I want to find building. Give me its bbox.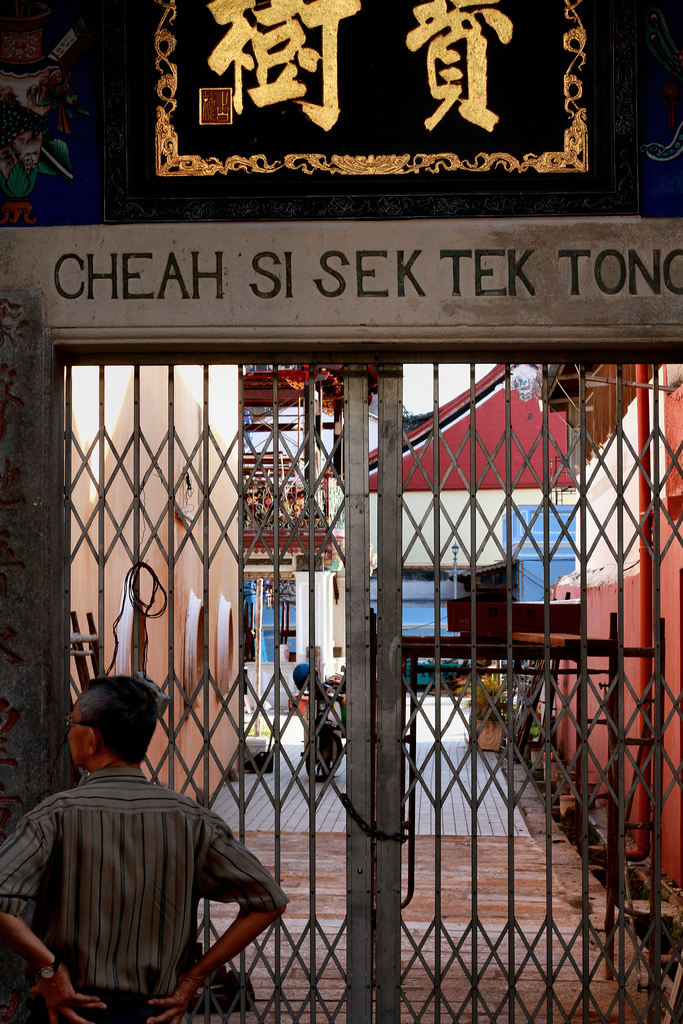
bbox=[343, 354, 575, 691].
